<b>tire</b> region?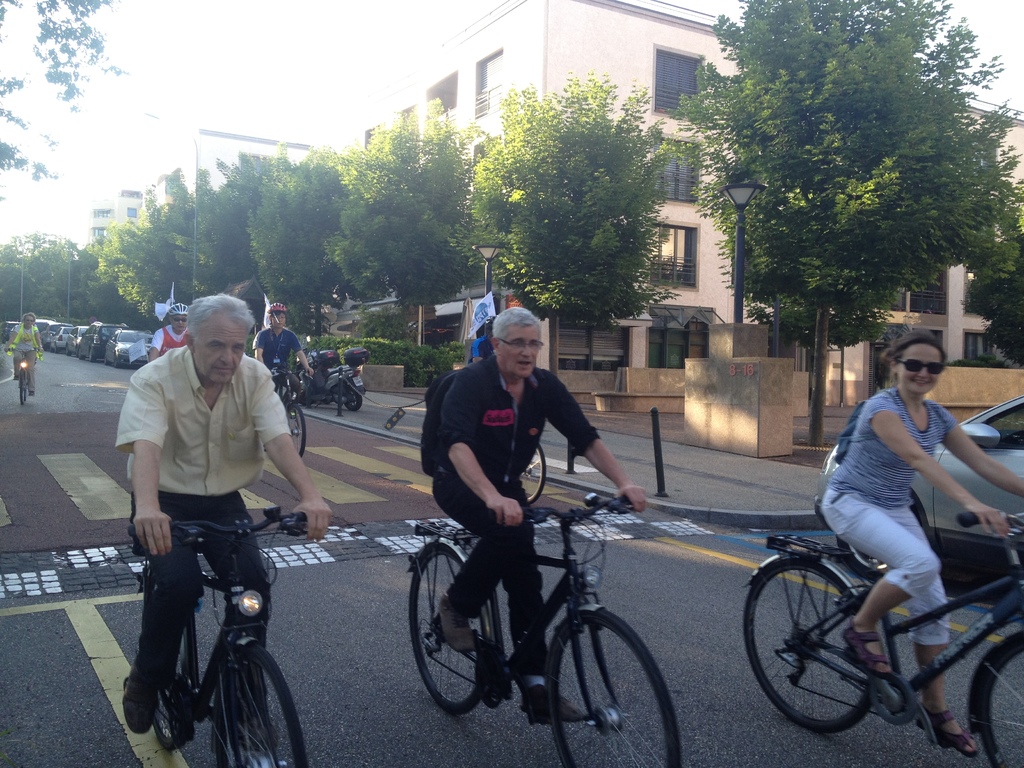
select_region(63, 342, 70, 357)
